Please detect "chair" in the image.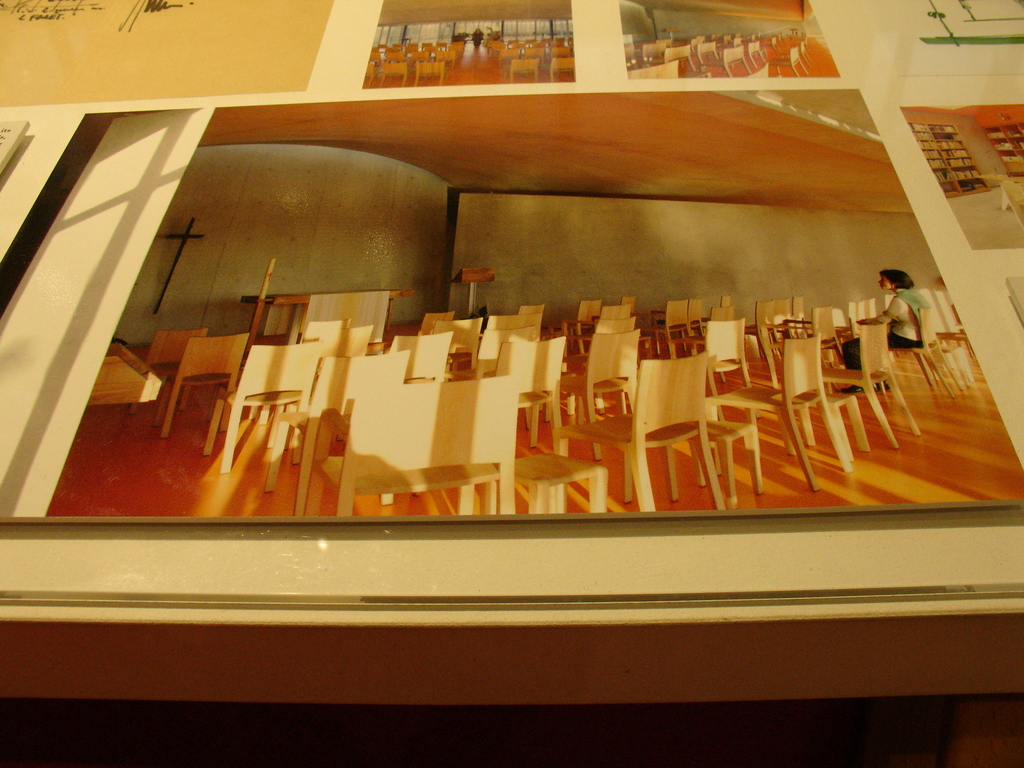
(left=744, top=300, right=779, bottom=380).
